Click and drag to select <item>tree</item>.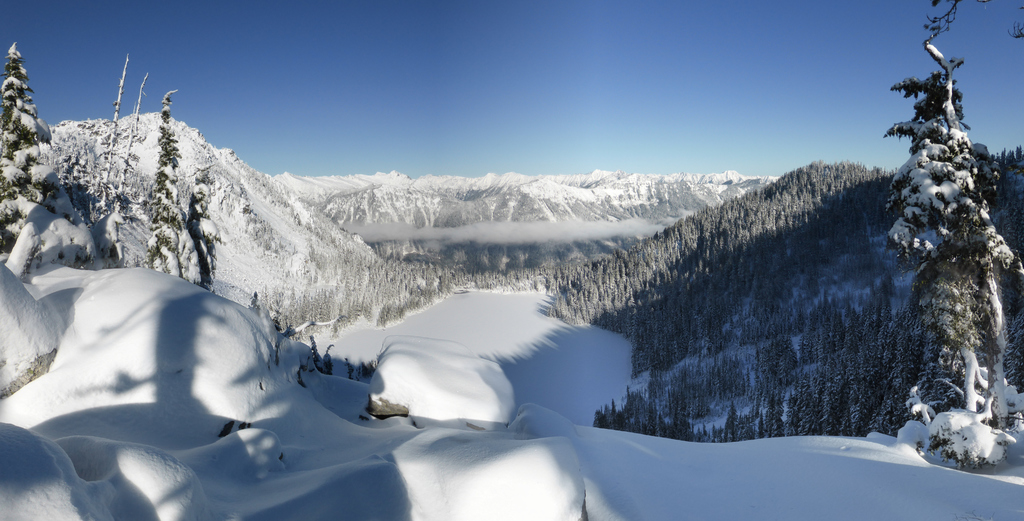
Selection: left=0, top=42, right=64, bottom=204.
